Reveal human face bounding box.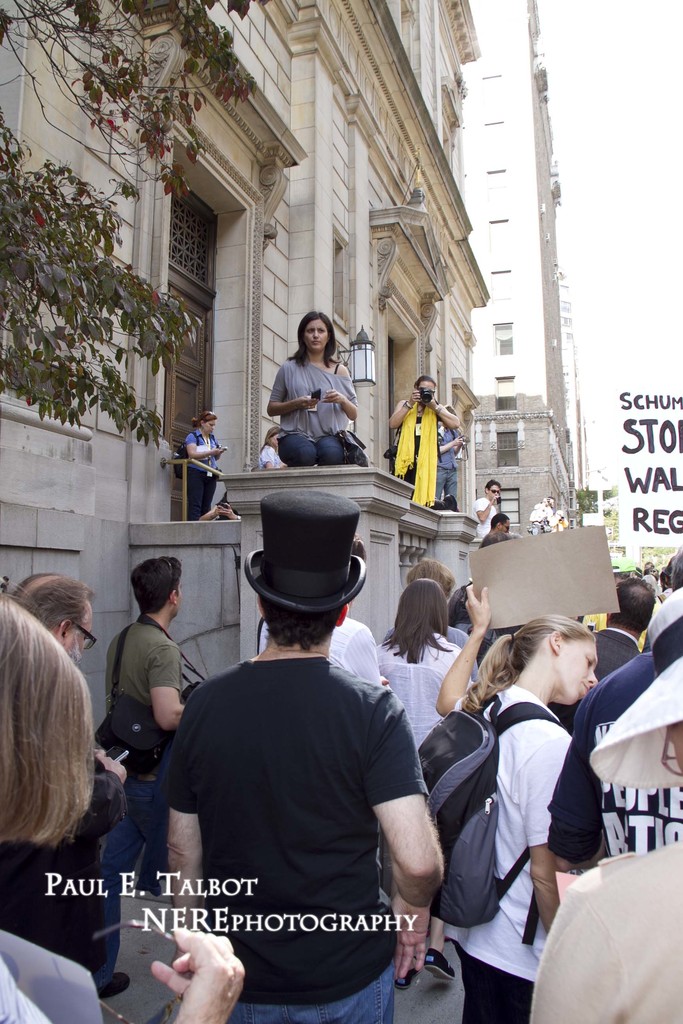
Revealed: {"x1": 206, "y1": 418, "x2": 215, "y2": 434}.
